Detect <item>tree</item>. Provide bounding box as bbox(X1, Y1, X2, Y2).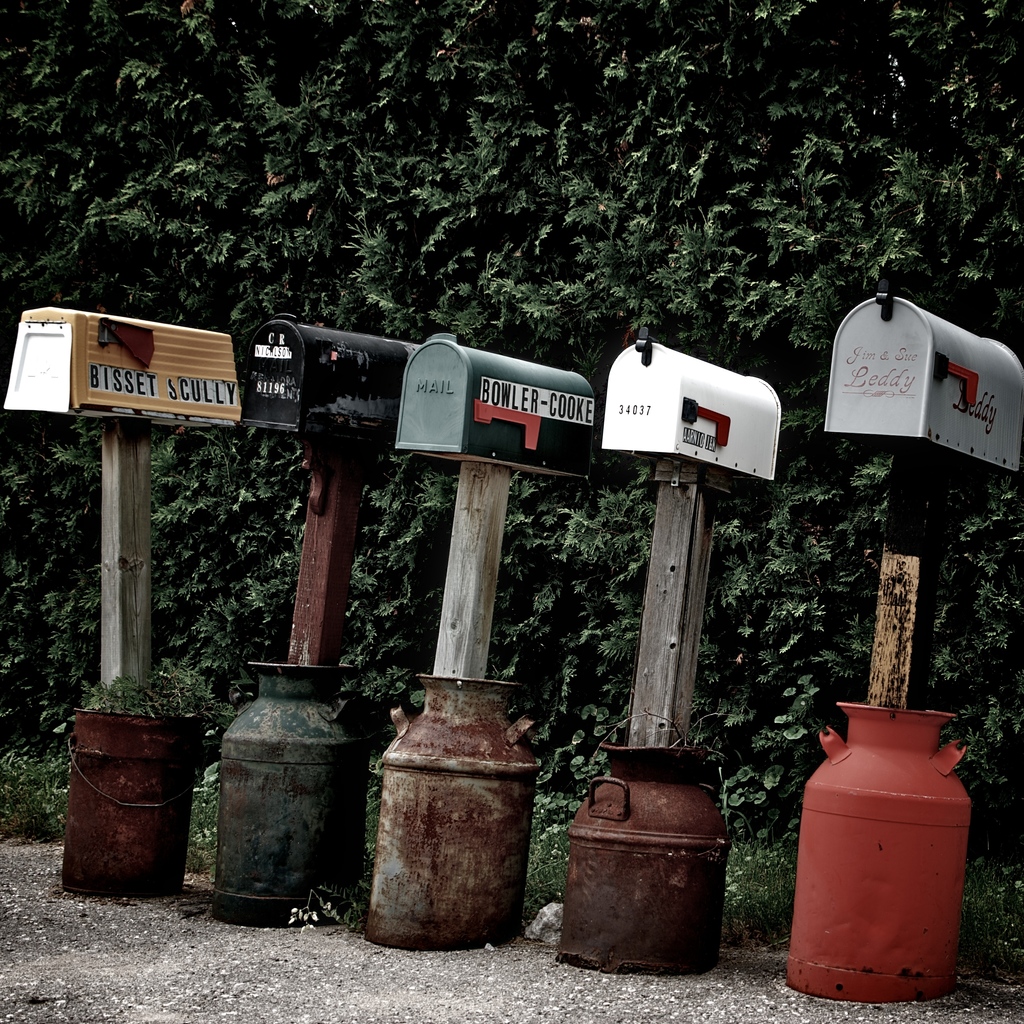
bbox(0, 3, 1023, 850).
